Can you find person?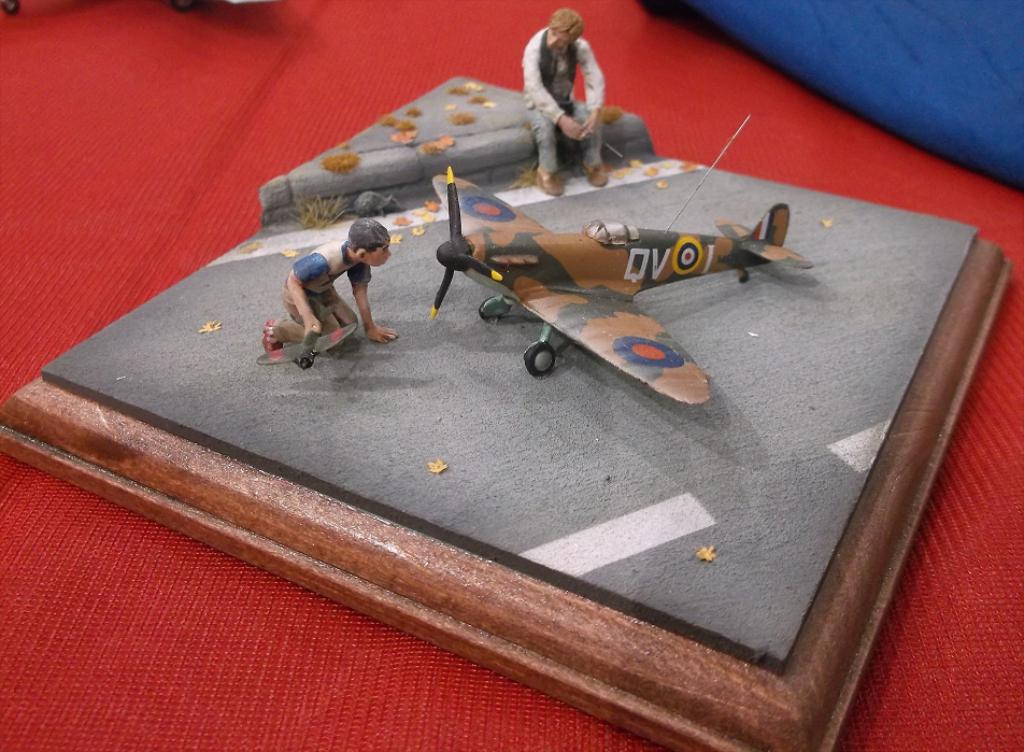
Yes, bounding box: bbox=(266, 216, 407, 363).
